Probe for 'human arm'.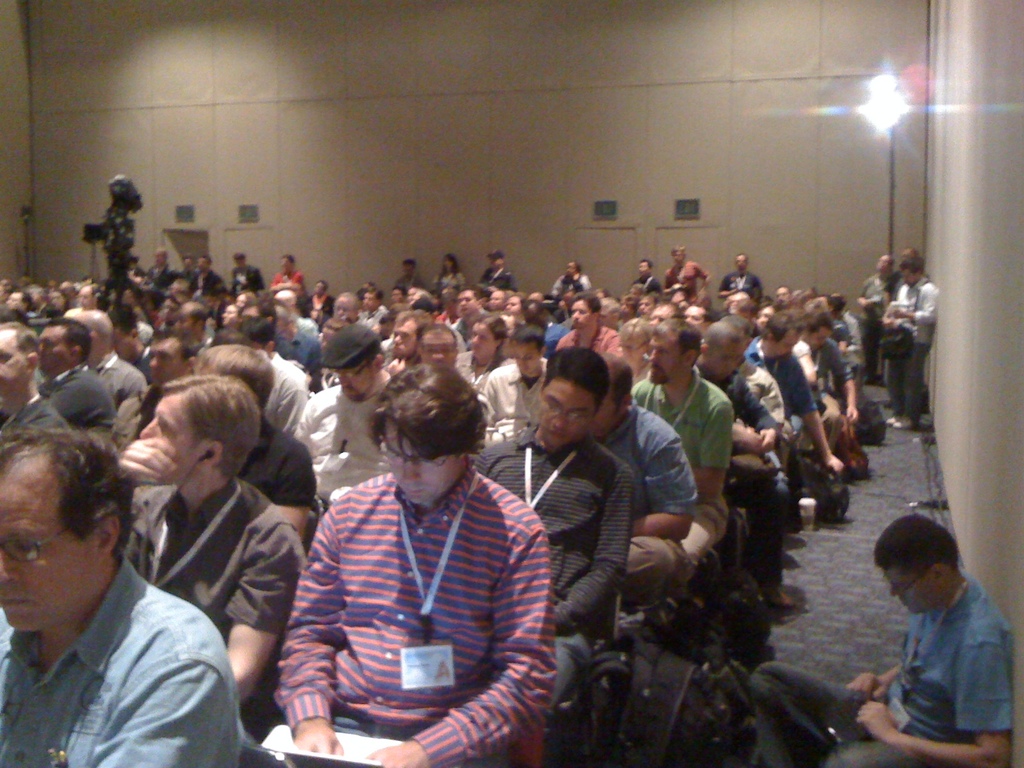
Probe result: 715/274/742/296.
